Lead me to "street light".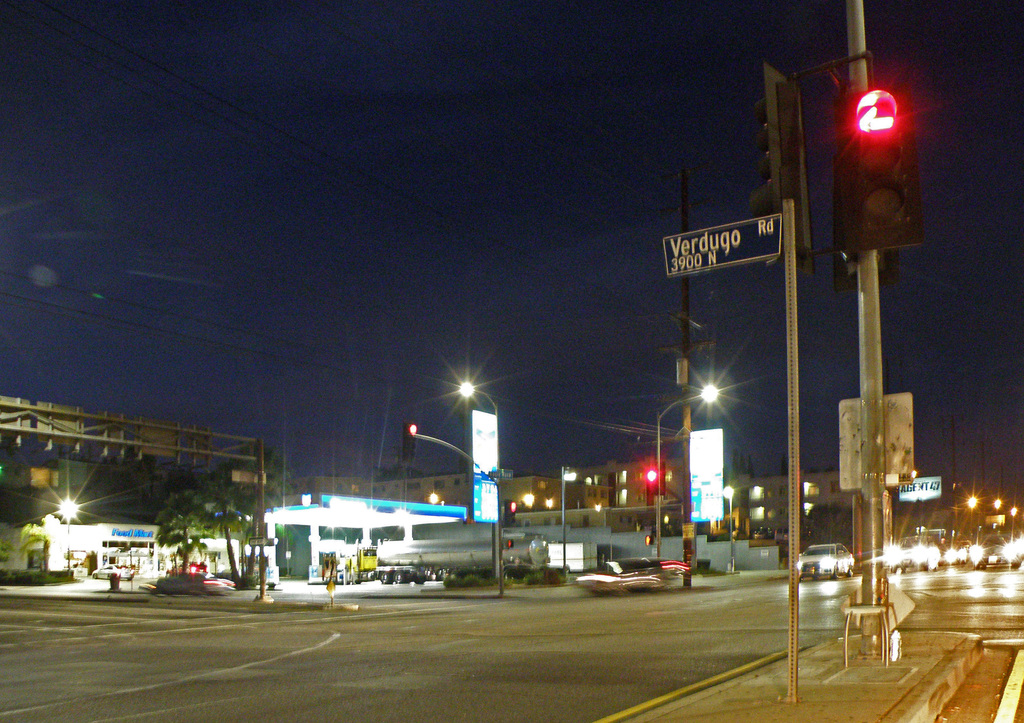
Lead to 557, 466, 579, 582.
